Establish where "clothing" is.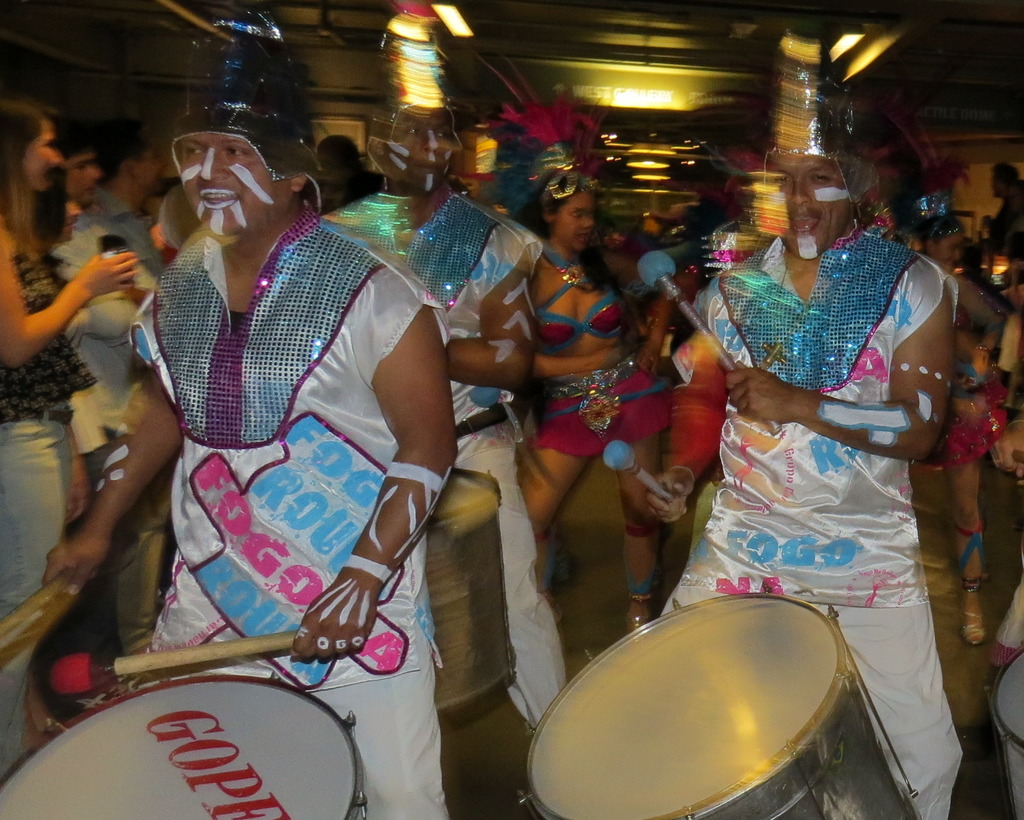
Established at box(506, 241, 677, 479).
